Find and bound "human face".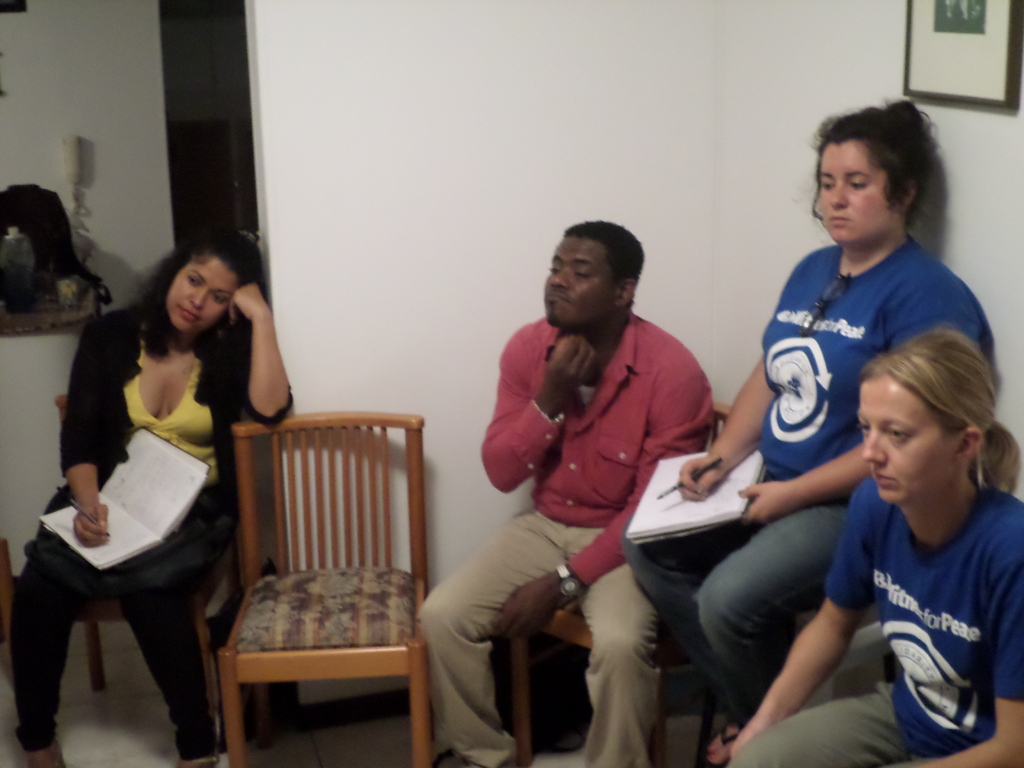
Bound: box=[546, 232, 624, 325].
